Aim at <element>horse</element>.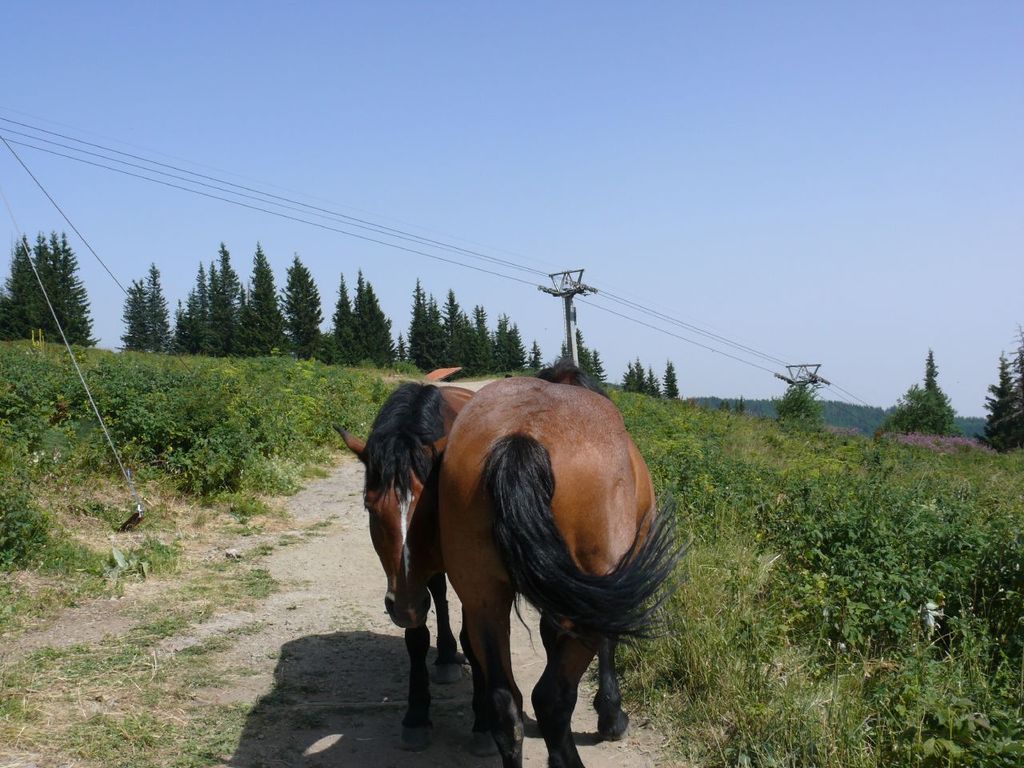
Aimed at <region>327, 381, 499, 762</region>.
